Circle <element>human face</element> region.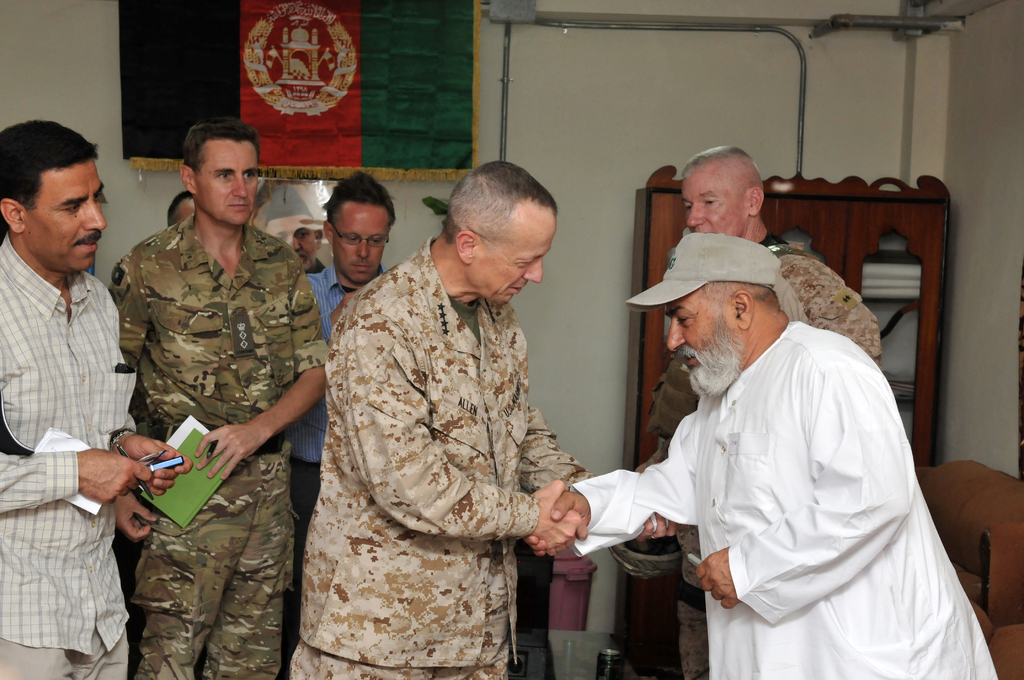
Region: 474/216/559/308.
